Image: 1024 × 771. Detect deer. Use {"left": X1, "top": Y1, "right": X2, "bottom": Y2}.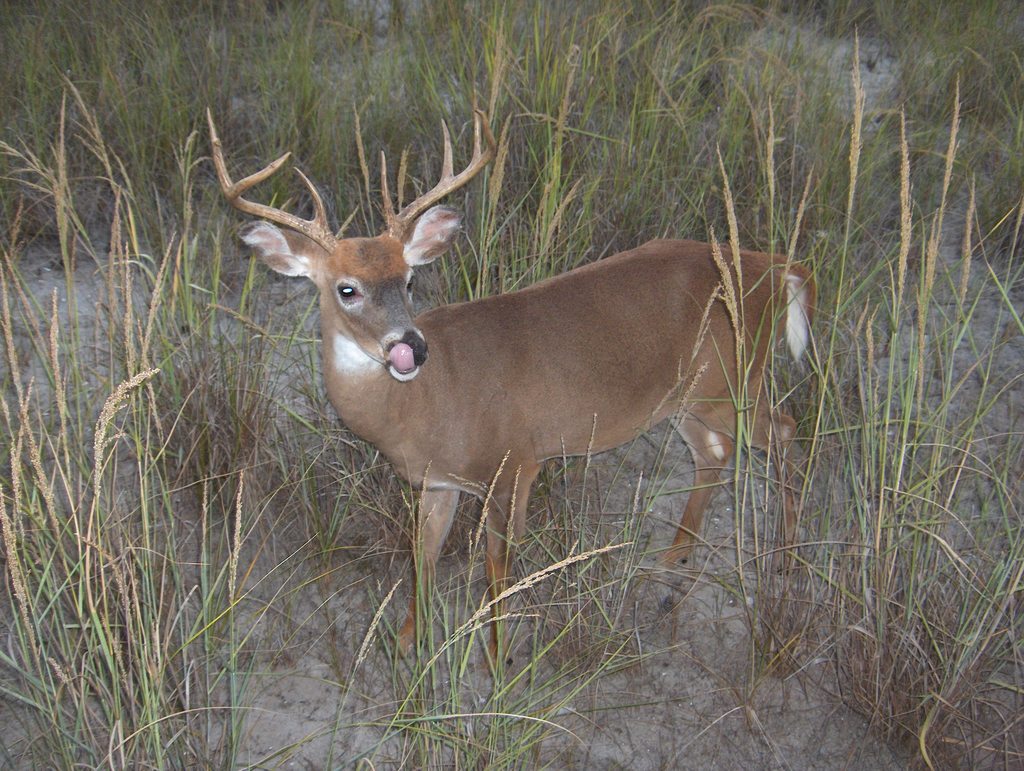
{"left": 207, "top": 107, "right": 815, "bottom": 672}.
